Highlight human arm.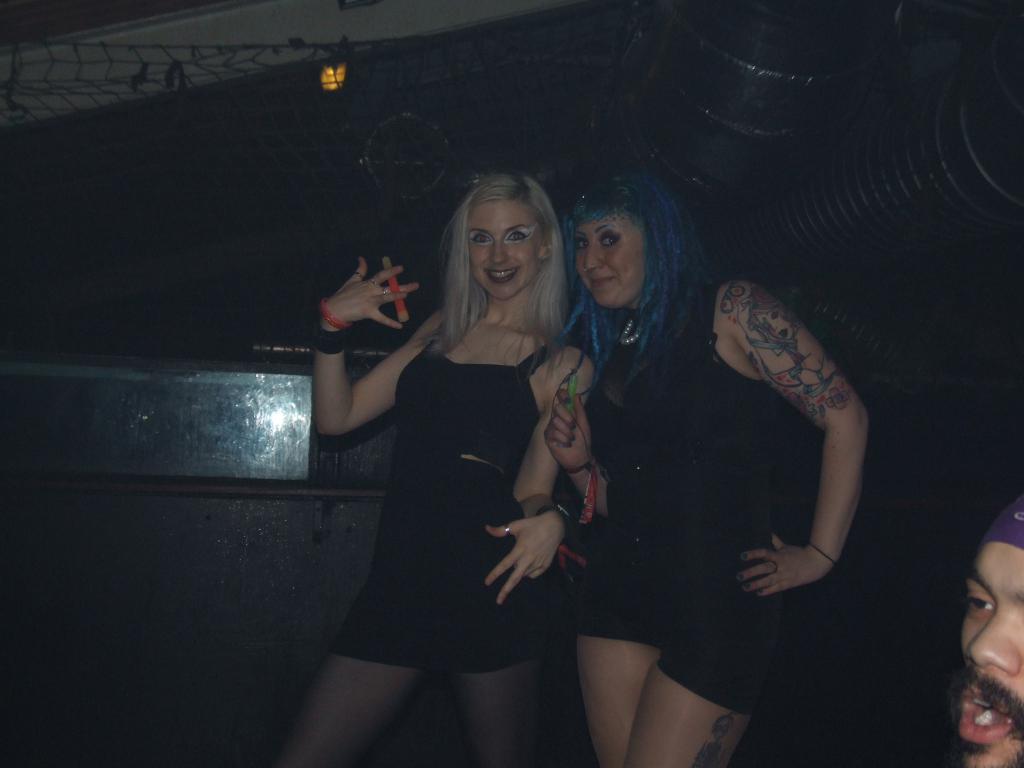
Highlighted region: detection(480, 346, 602, 605).
